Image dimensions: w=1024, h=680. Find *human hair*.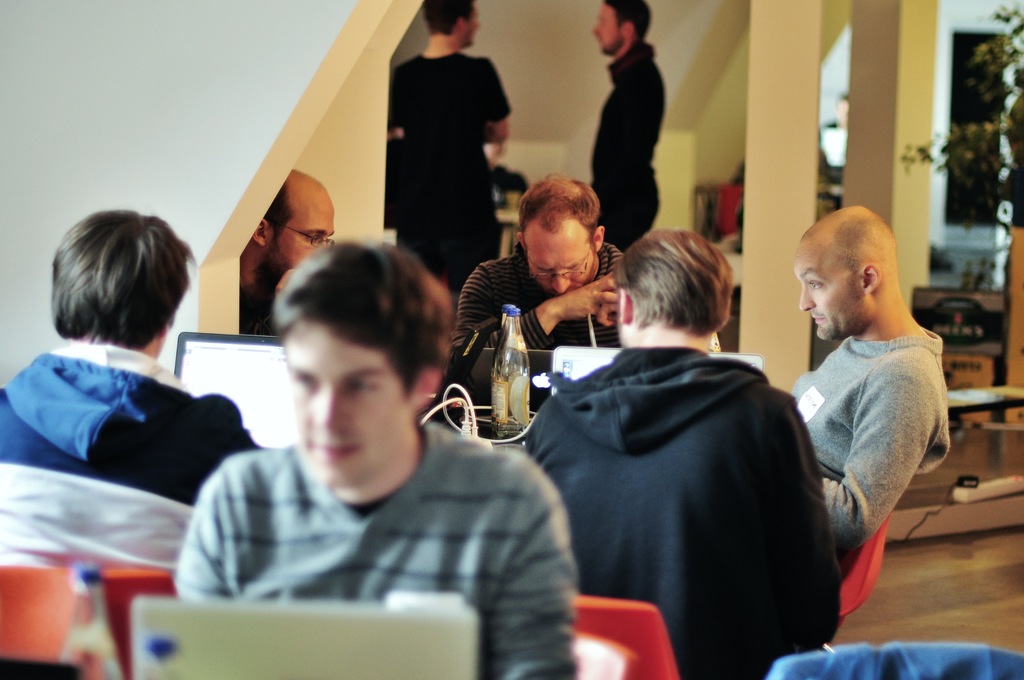
<box>419,0,480,44</box>.
